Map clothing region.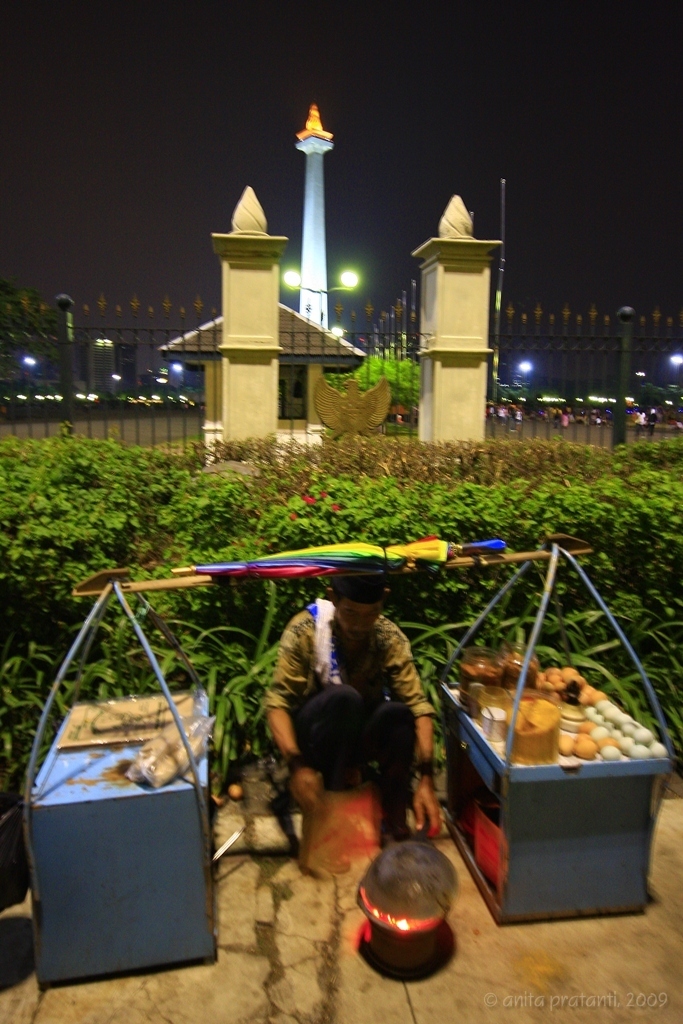
Mapped to <region>262, 600, 438, 809</region>.
